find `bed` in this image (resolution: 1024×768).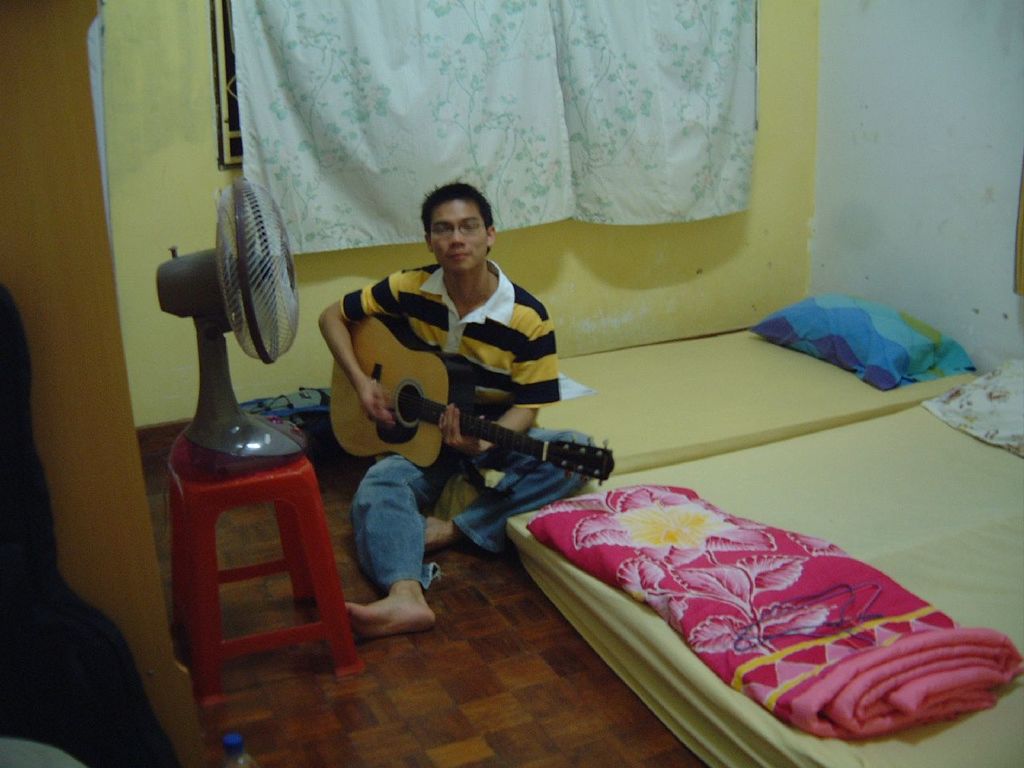
rect(493, 282, 989, 517).
